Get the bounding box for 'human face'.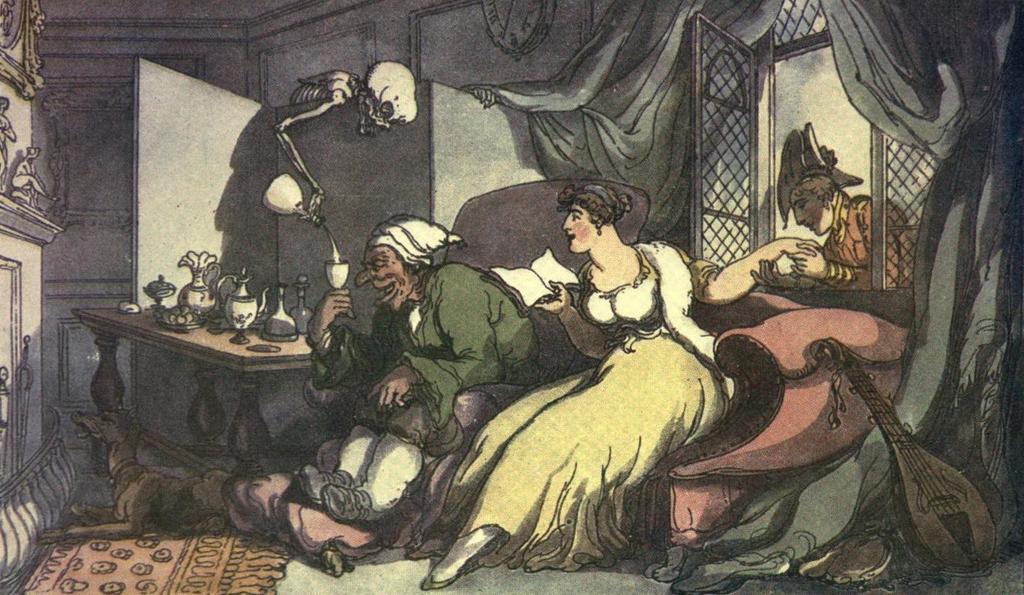
(x1=788, y1=171, x2=834, y2=238).
